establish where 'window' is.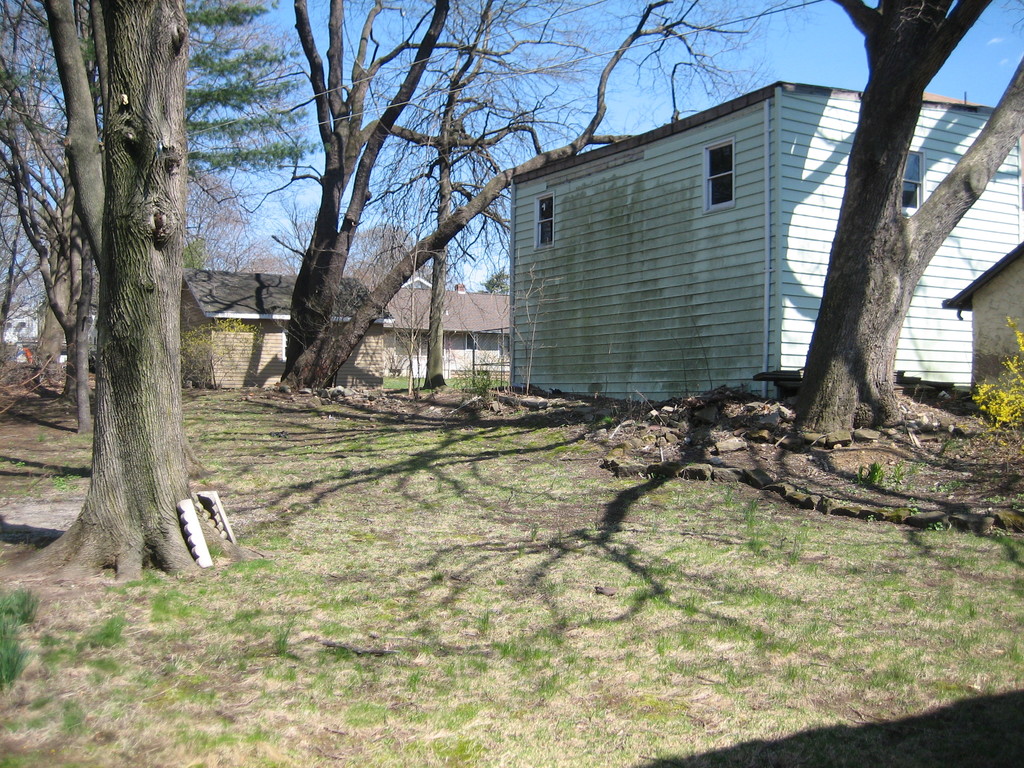
Established at (698, 134, 735, 215).
